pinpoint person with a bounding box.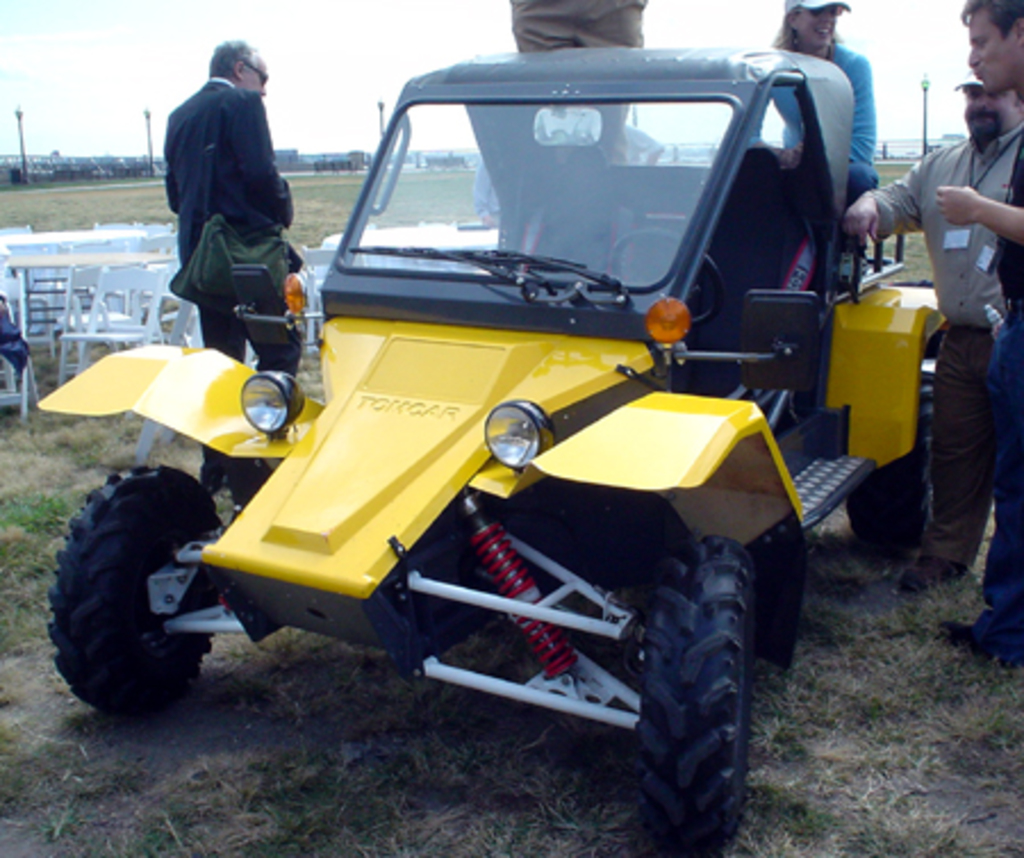
Rect(967, 0, 1022, 685).
